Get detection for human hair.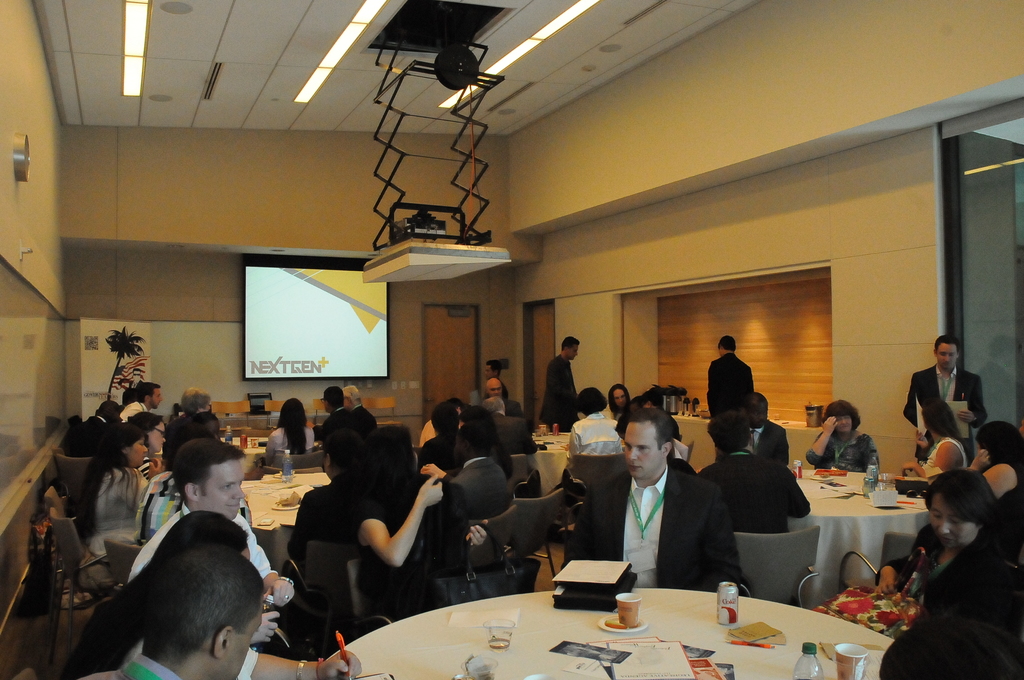
Detection: <bbox>143, 549, 266, 648</bbox>.
